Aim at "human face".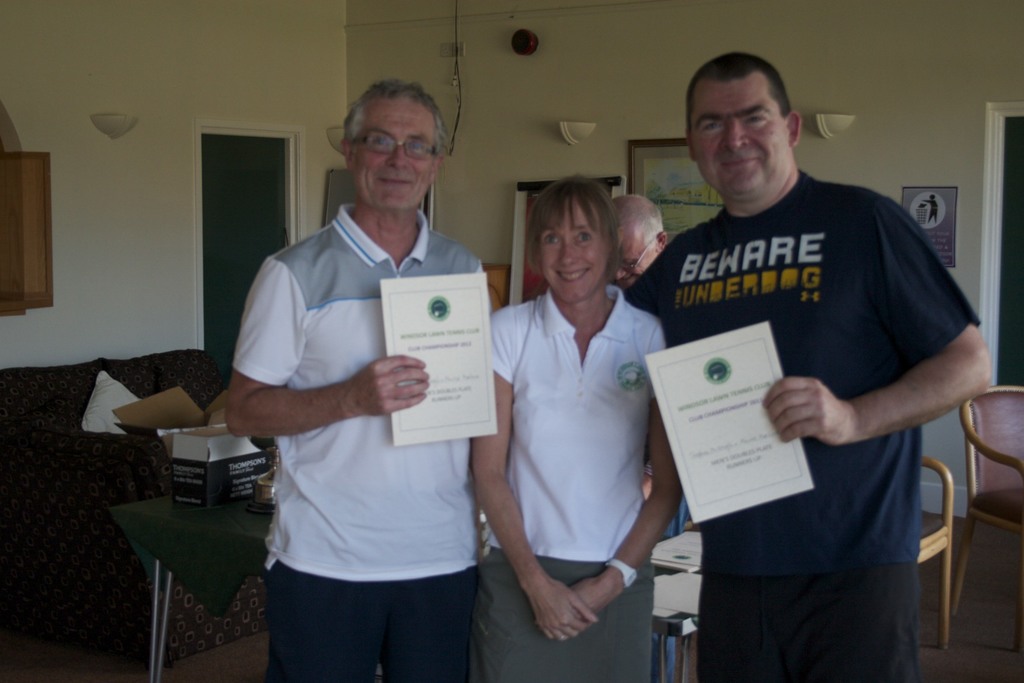
Aimed at <box>355,108,436,204</box>.
